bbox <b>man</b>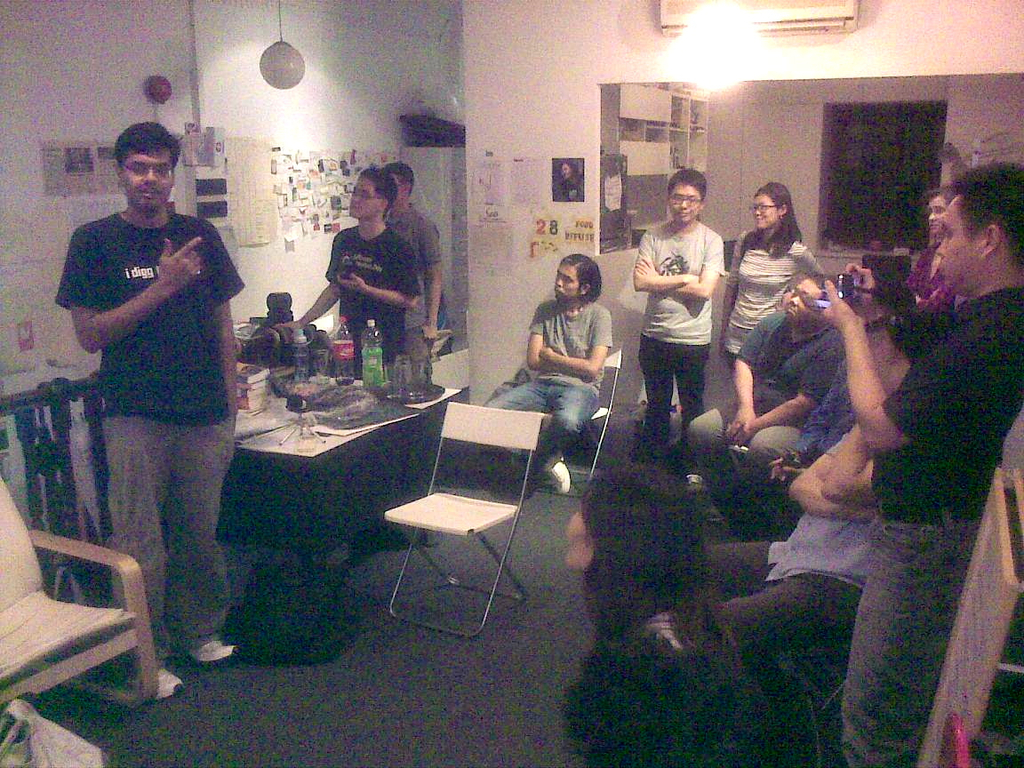
(273,172,420,391)
